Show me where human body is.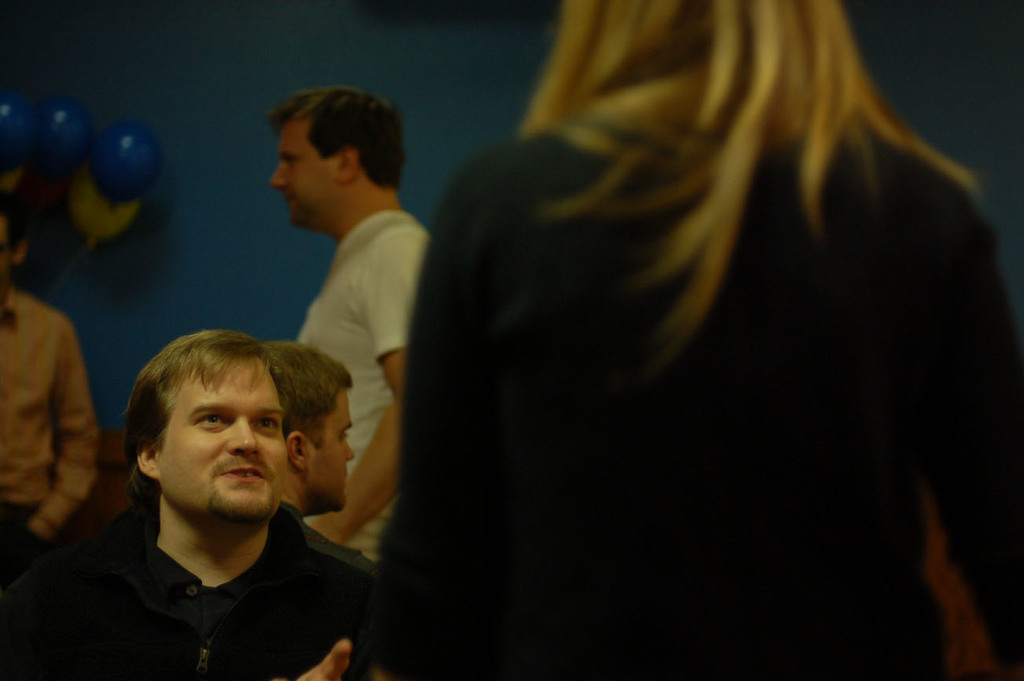
human body is at l=1, t=201, r=97, b=649.
